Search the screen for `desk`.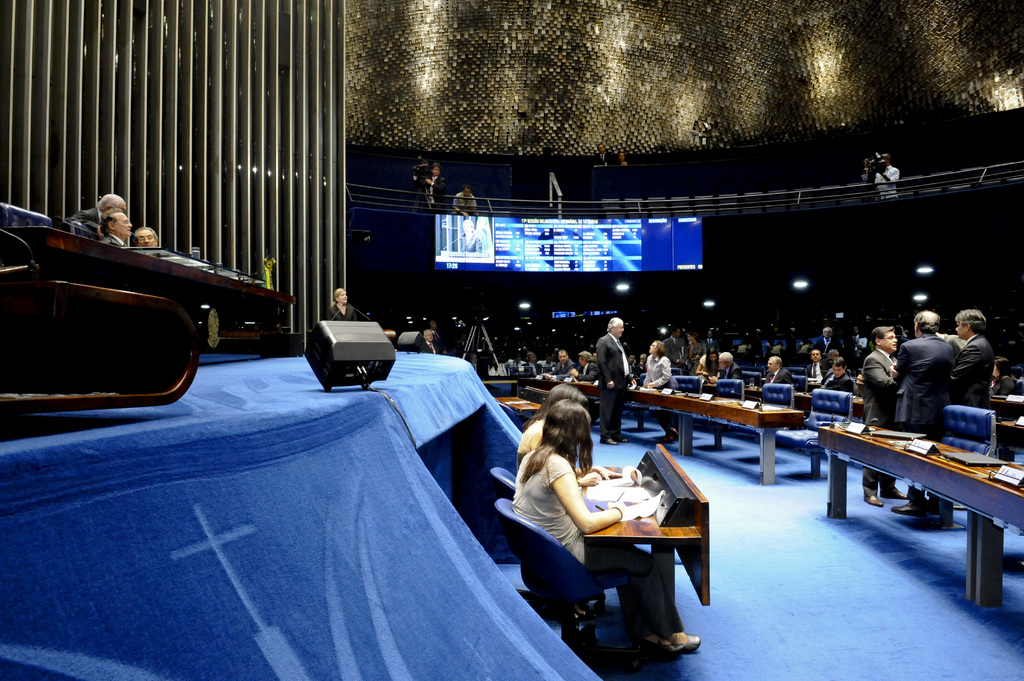
Found at 813 419 1023 613.
